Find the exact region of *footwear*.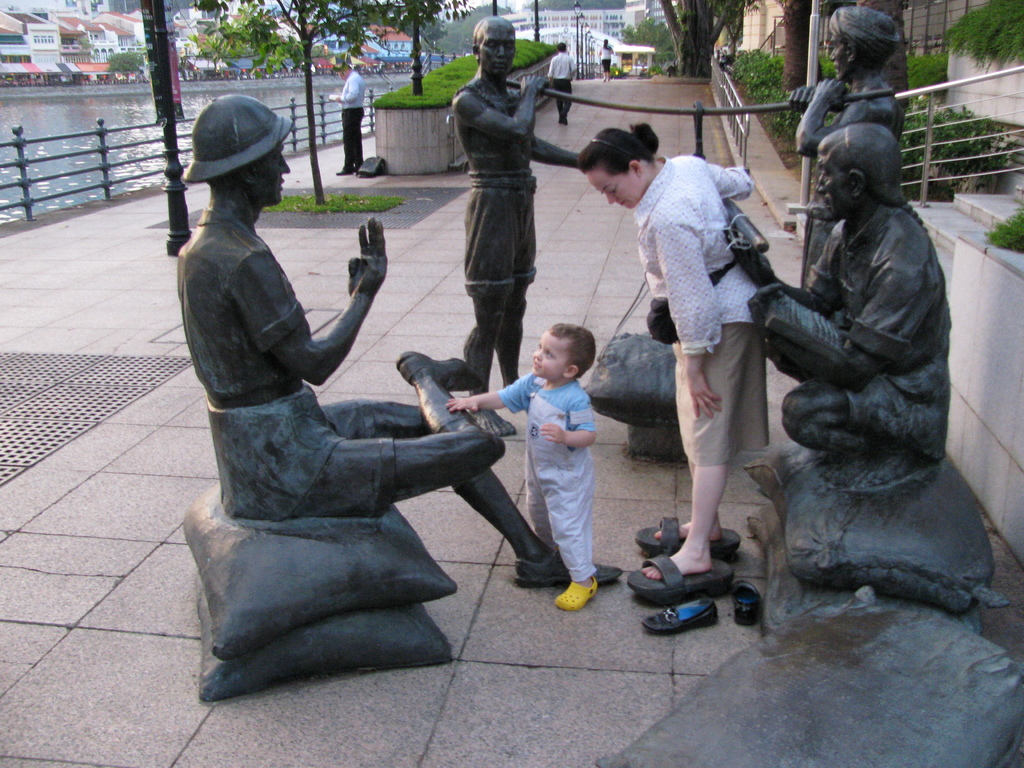
Exact region: select_region(397, 349, 482, 393).
